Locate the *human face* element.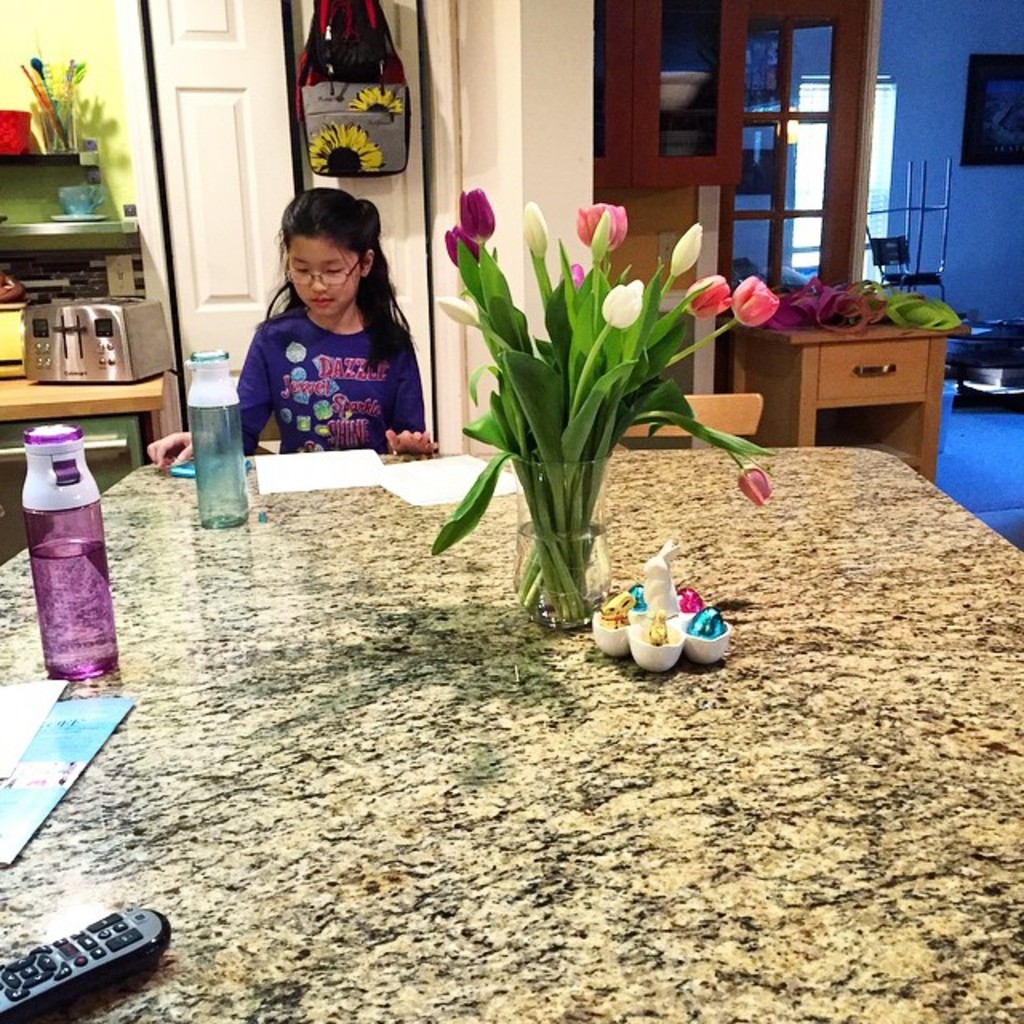
Element bbox: Rect(288, 237, 362, 317).
